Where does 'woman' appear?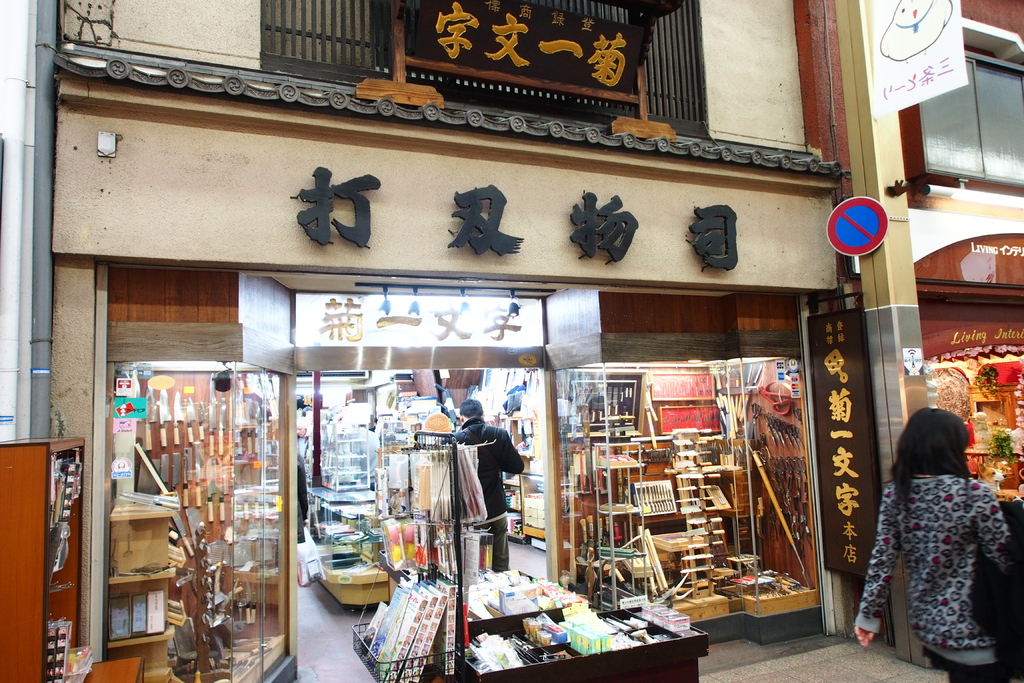
Appears at (left=298, top=420, right=311, bottom=464).
